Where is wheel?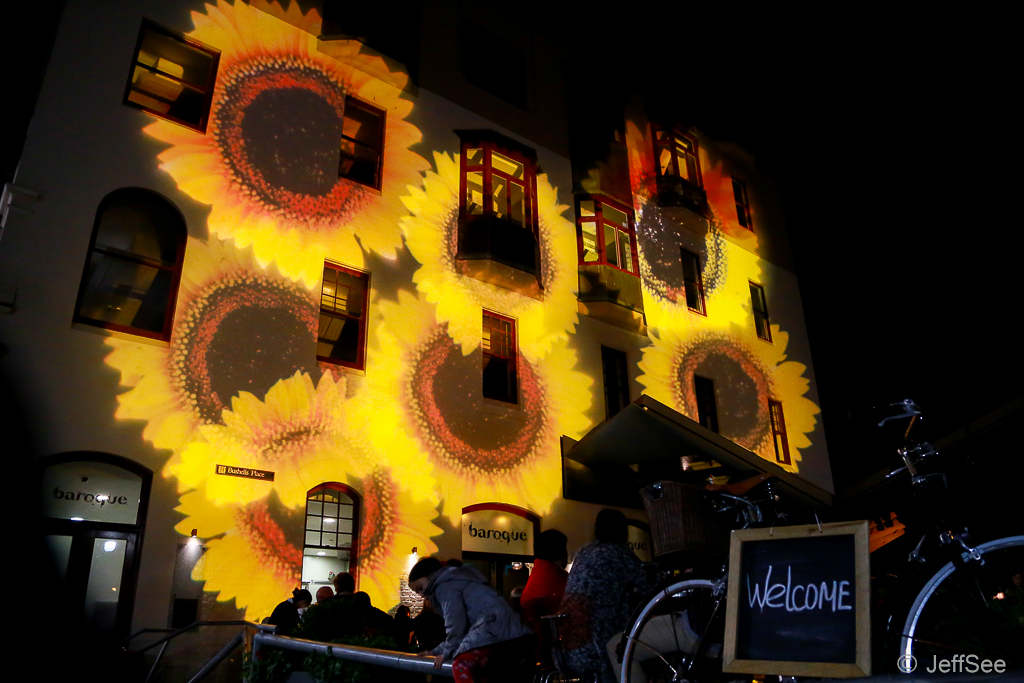
(612,569,789,682).
